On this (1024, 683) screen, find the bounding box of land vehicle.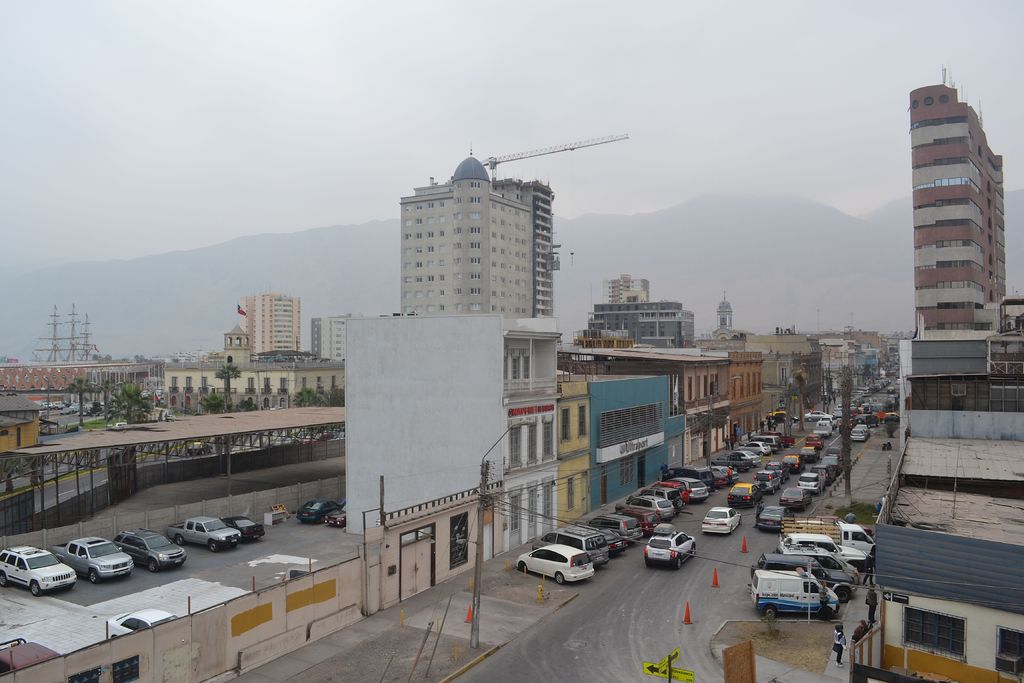
Bounding box: pyautogui.locateOnScreen(186, 441, 215, 457).
